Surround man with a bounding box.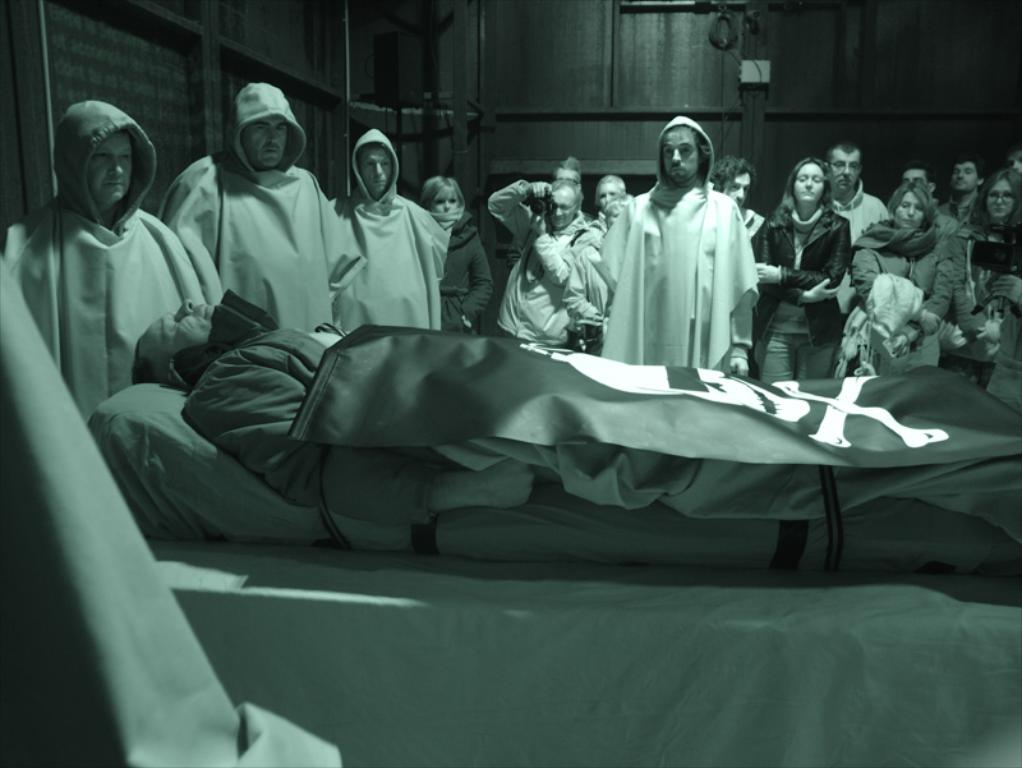
locate(157, 81, 359, 336).
